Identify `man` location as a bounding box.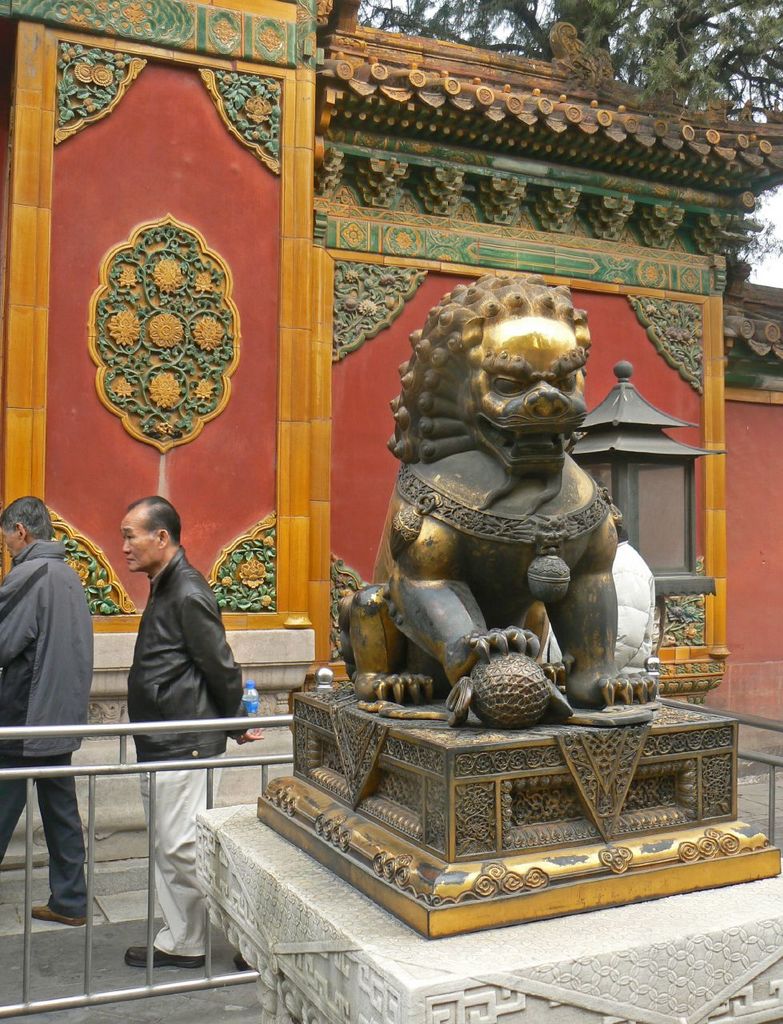
(0,499,90,934).
